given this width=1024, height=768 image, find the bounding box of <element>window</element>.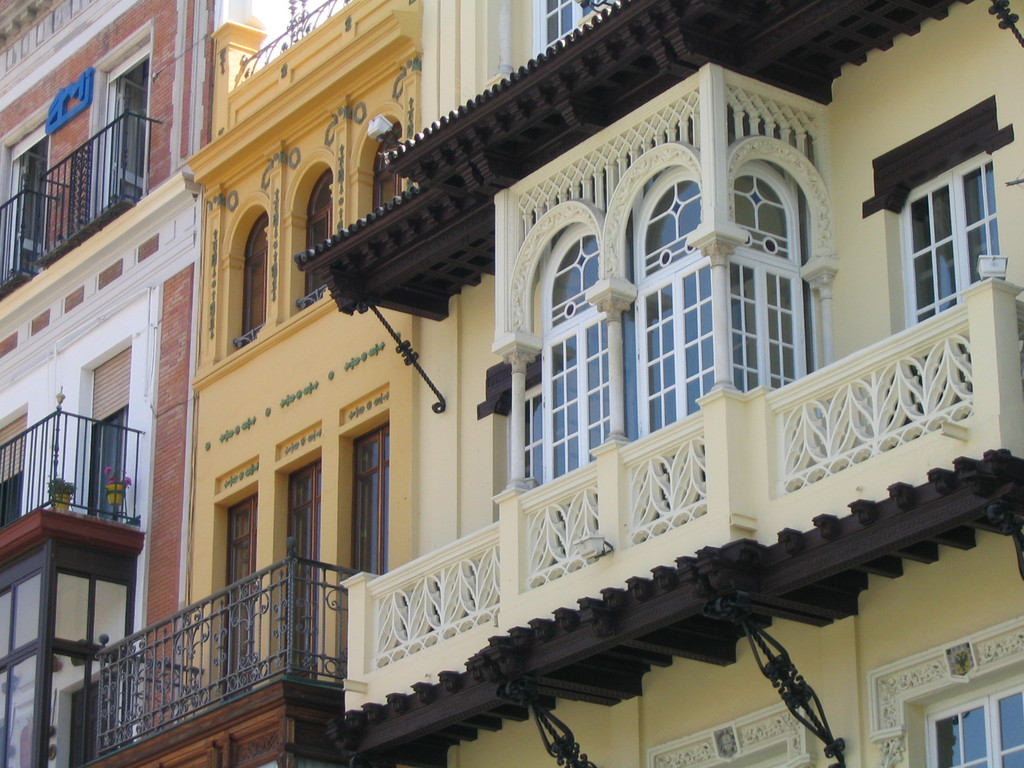
{"x1": 1, "y1": 472, "x2": 25, "y2": 532}.
